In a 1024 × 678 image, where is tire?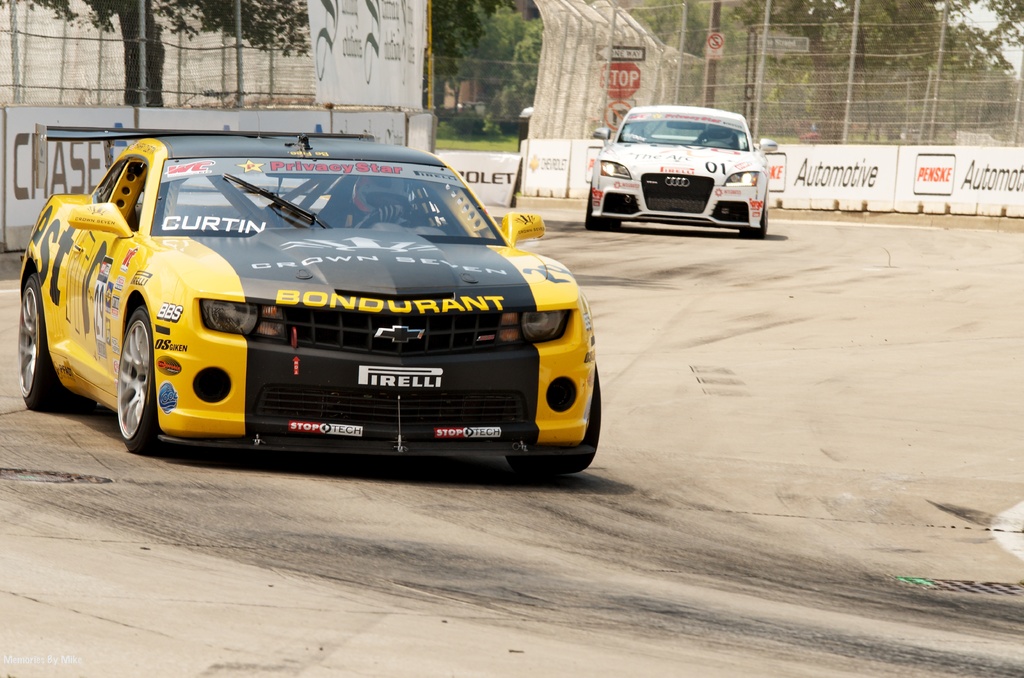
rect(15, 268, 94, 416).
